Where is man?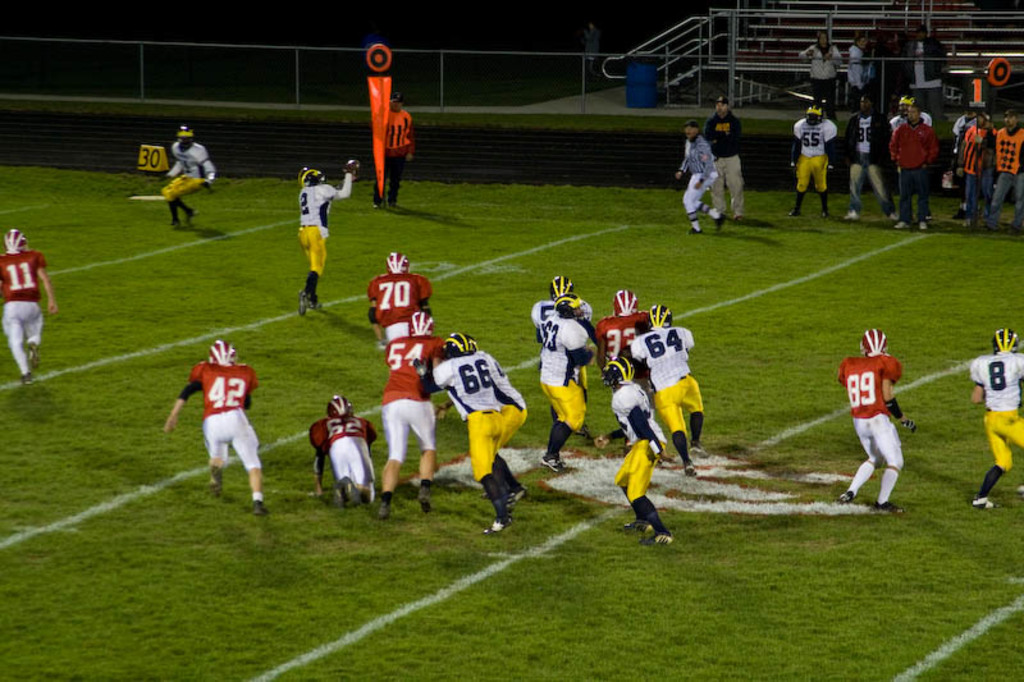
534 293 595 476.
